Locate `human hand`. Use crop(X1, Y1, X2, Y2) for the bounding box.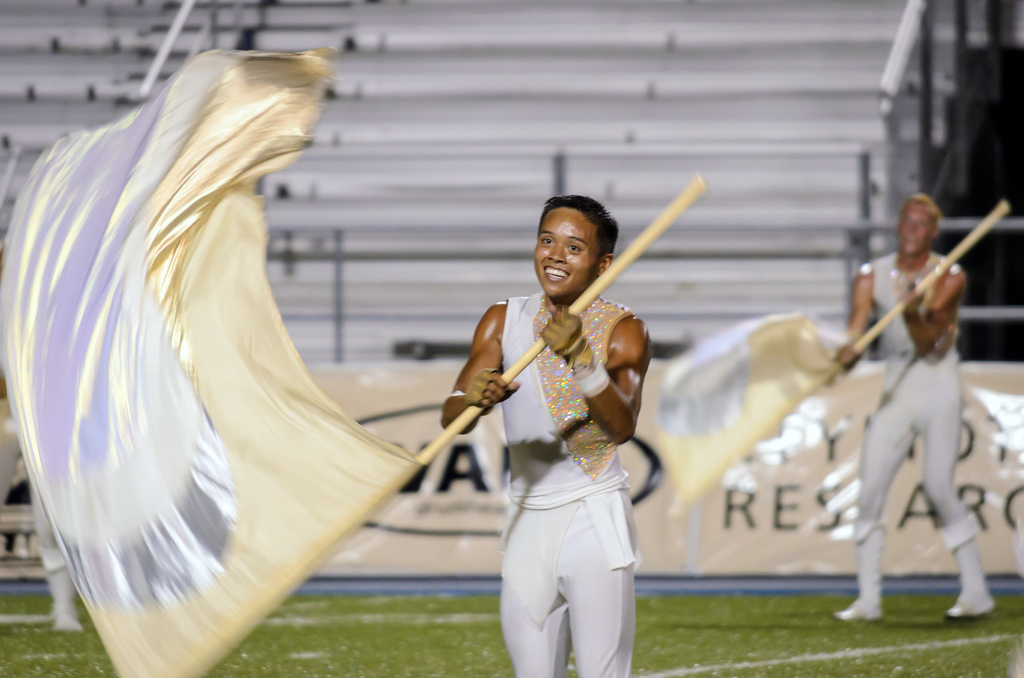
crop(449, 339, 509, 430).
